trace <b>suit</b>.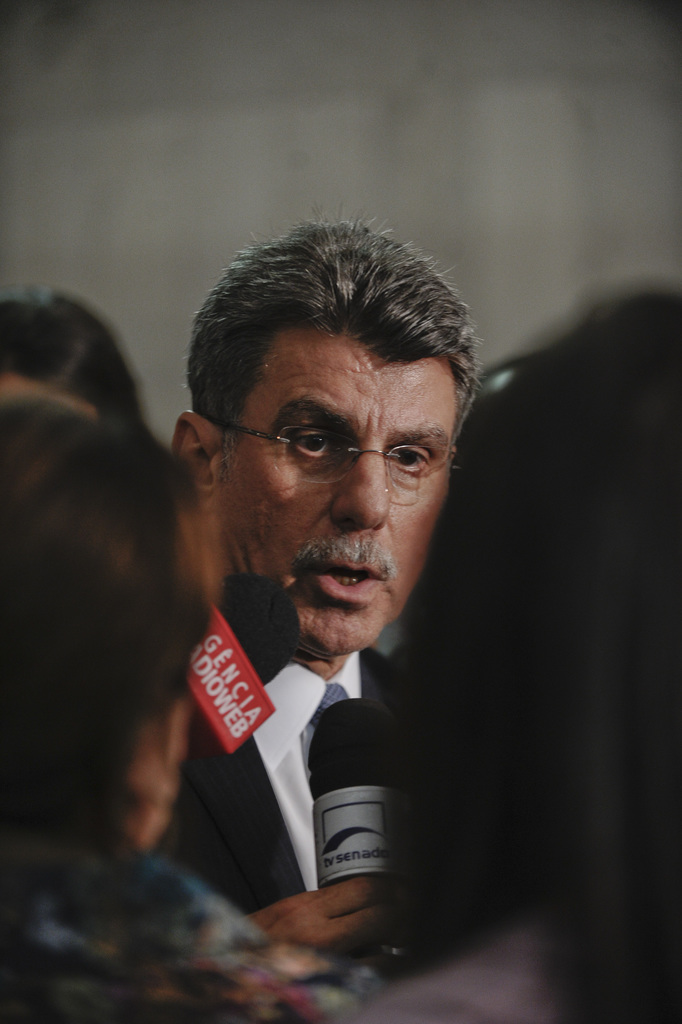
Traced to 131,497,486,921.
